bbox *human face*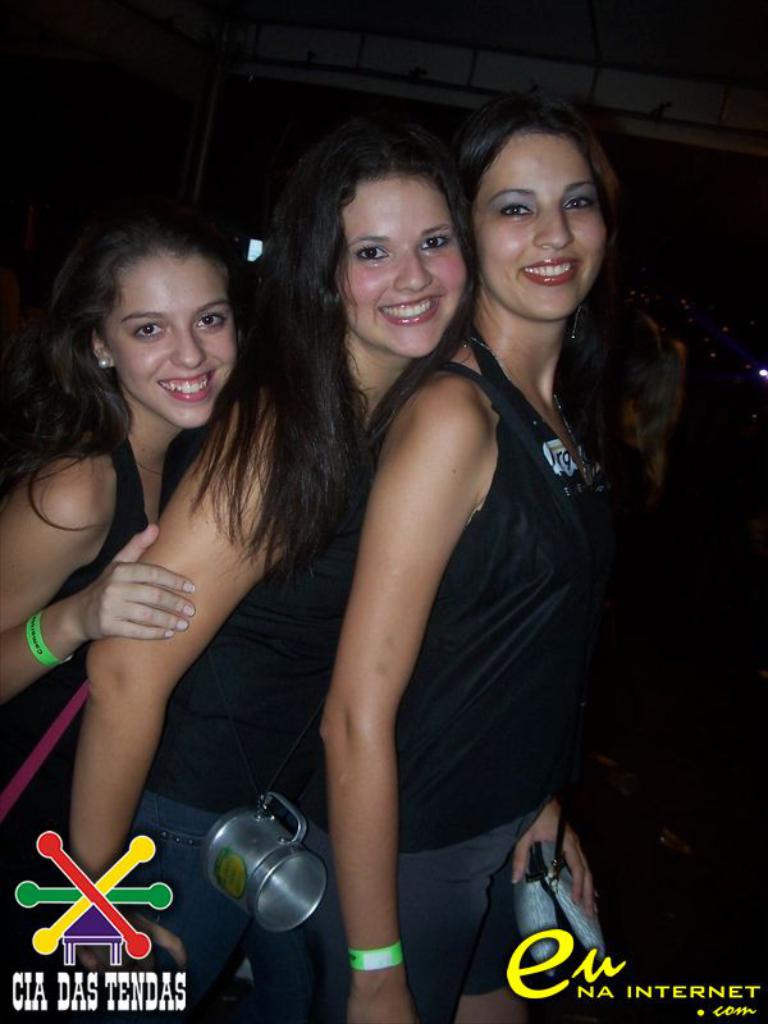
(476, 132, 607, 320)
